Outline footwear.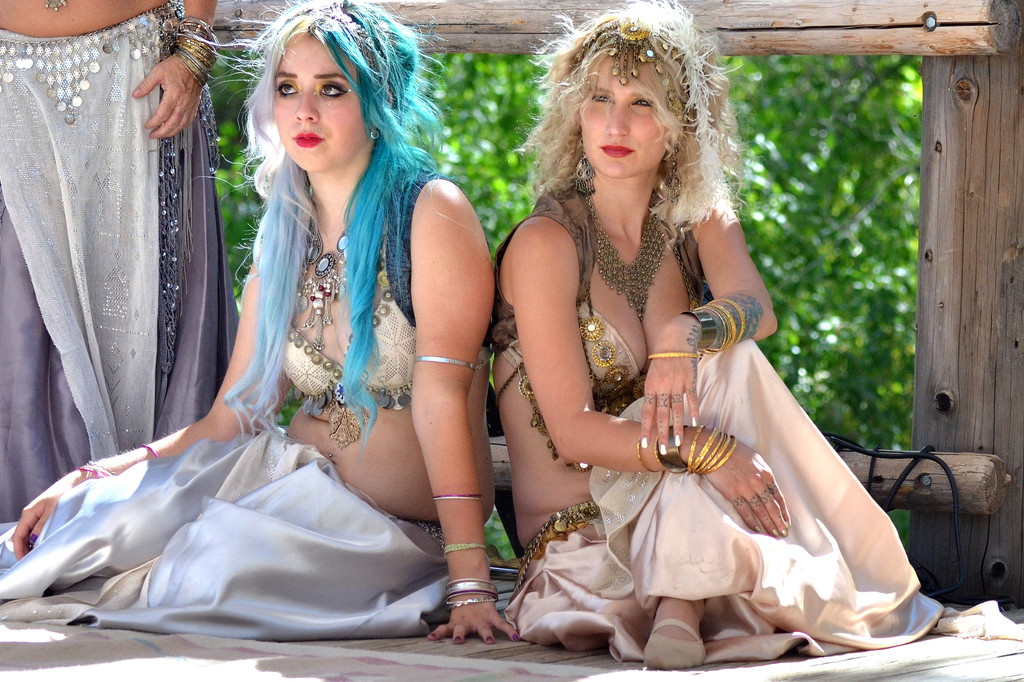
Outline: 643,623,703,665.
